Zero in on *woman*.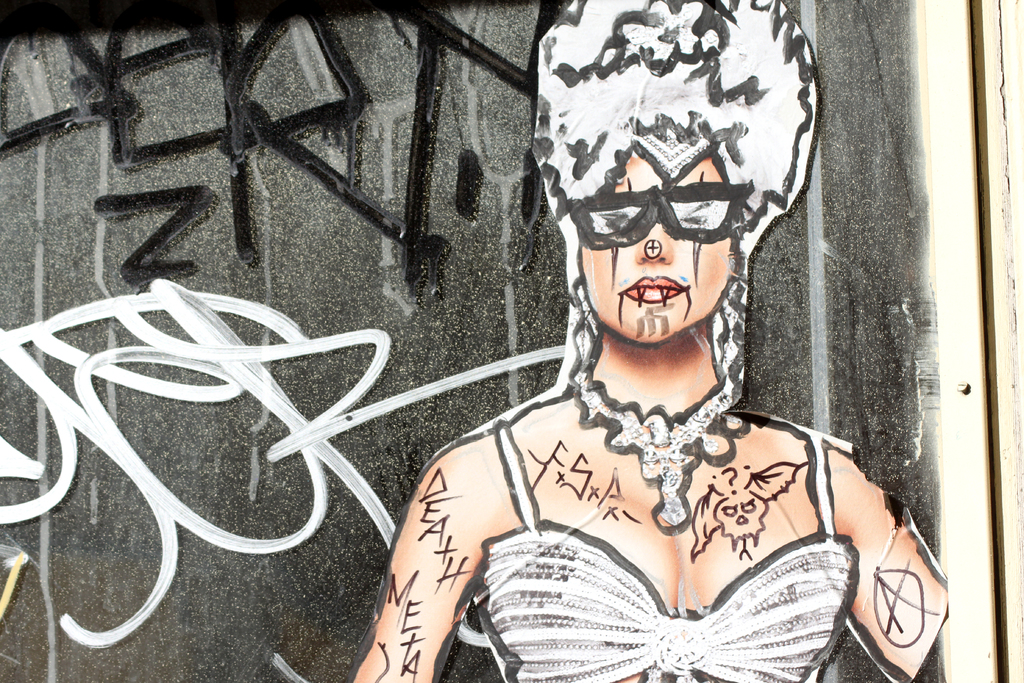
Zeroed in: 292/29/964/661.
